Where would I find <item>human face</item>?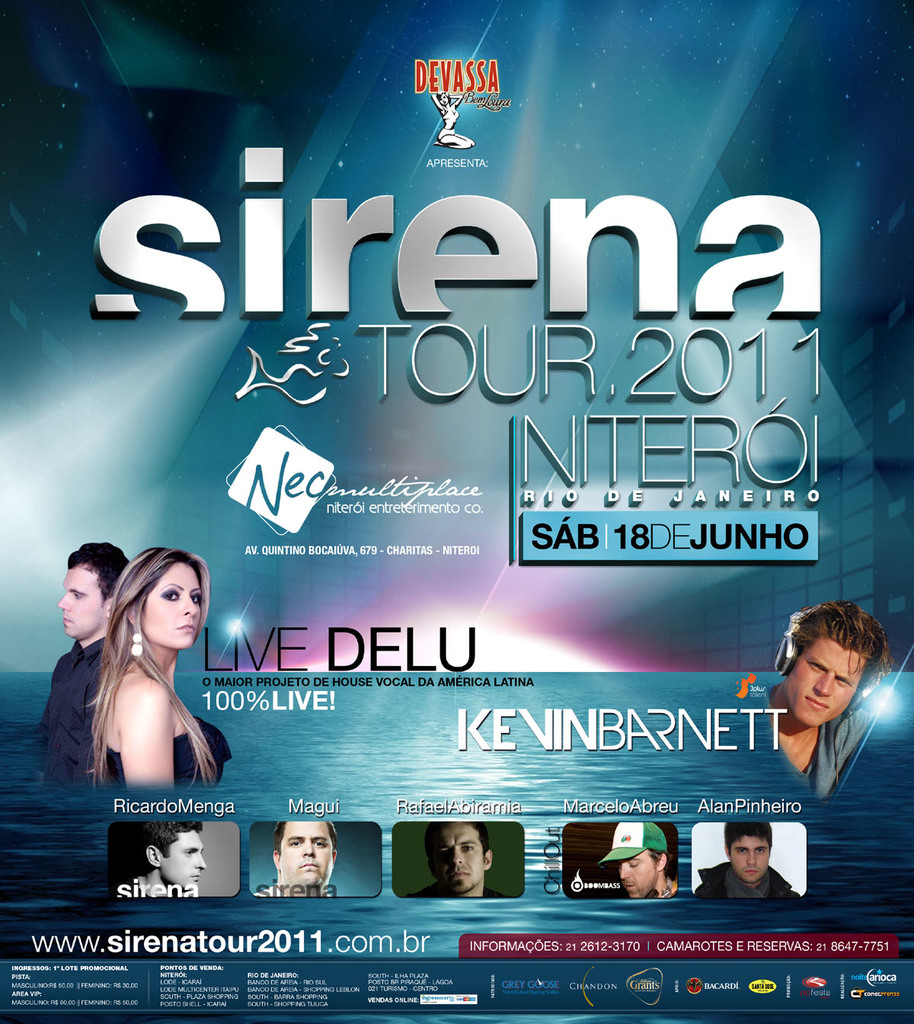
At [278,818,334,902].
